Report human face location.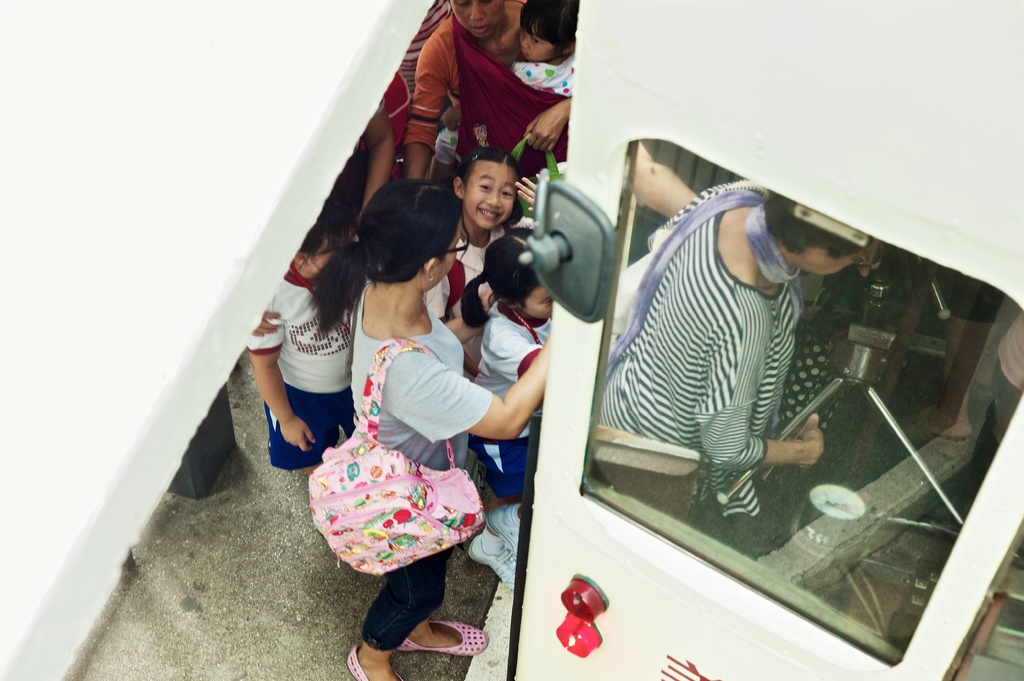
Report: box(519, 16, 557, 63).
